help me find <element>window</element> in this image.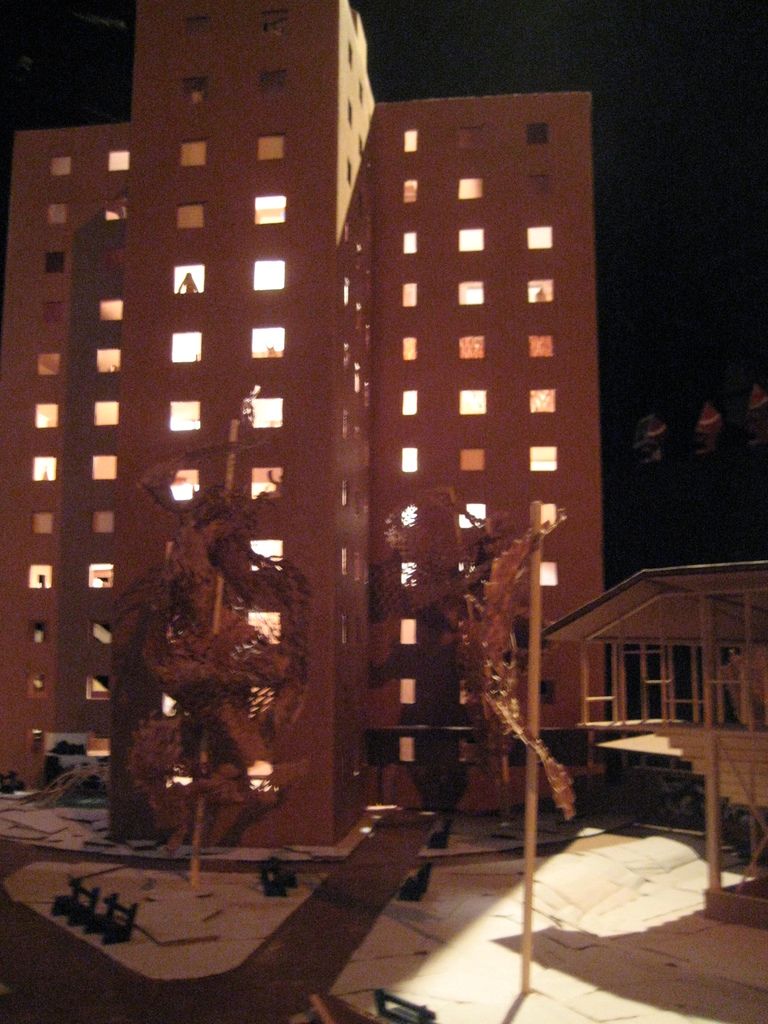
Found it: <region>256, 196, 285, 221</region>.
